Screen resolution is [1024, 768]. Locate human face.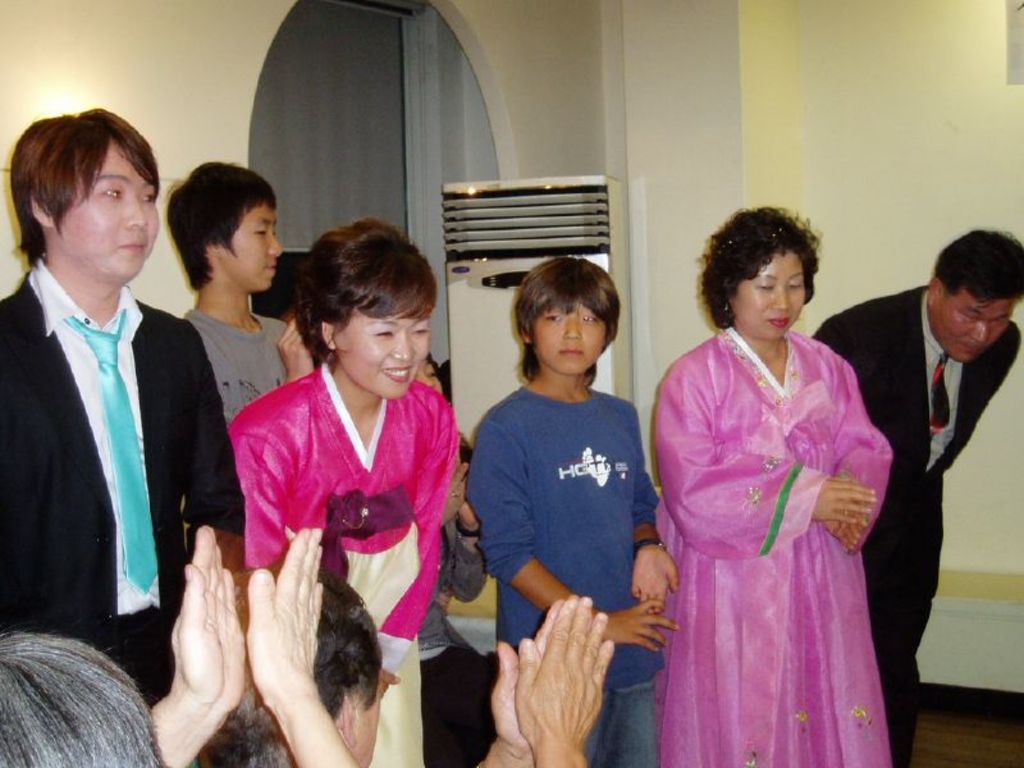
region(416, 357, 447, 393).
